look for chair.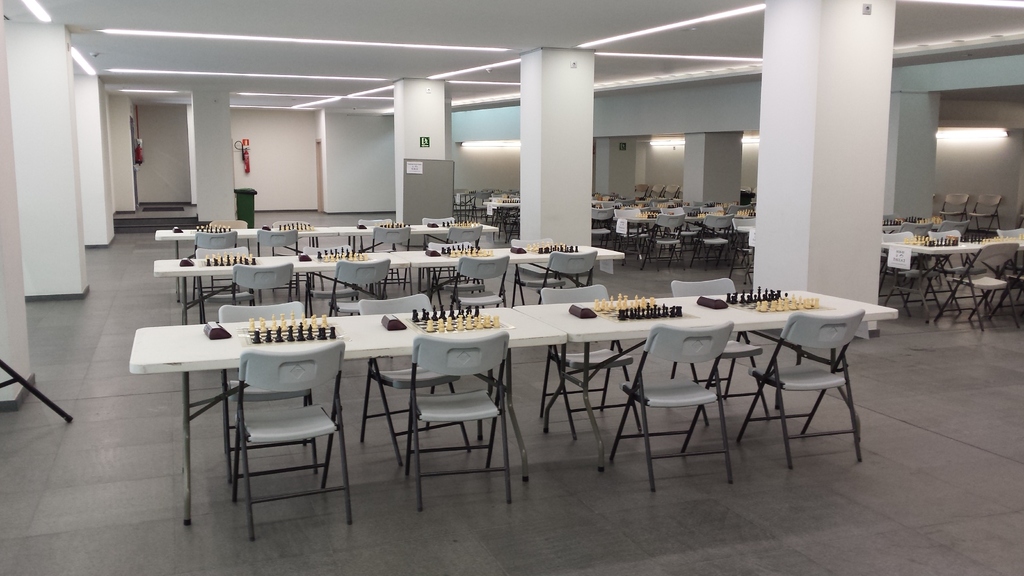
Found: BBox(689, 212, 740, 266).
